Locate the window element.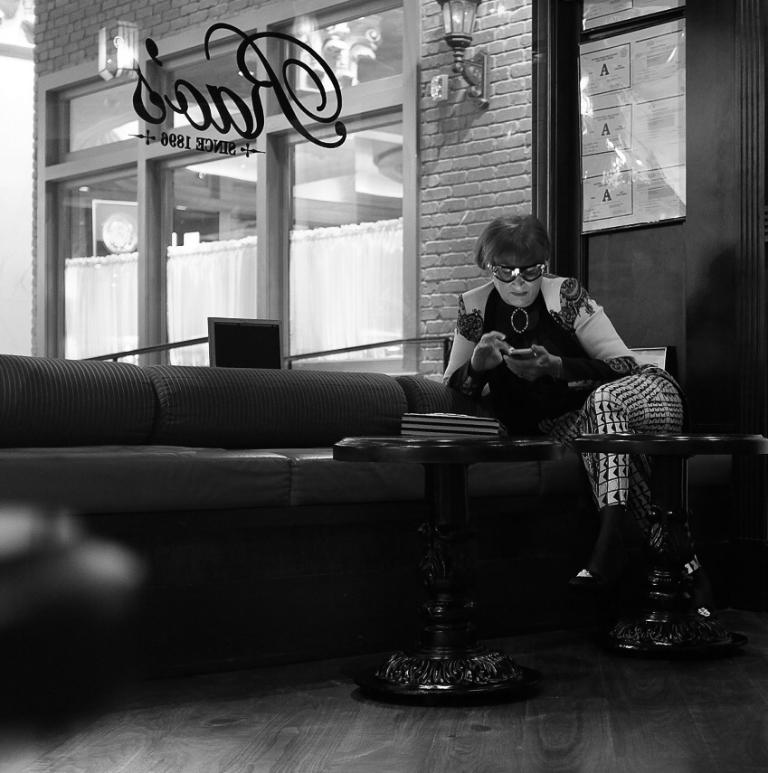
Element bbox: {"x1": 46, "y1": 2, "x2": 414, "y2": 375}.
